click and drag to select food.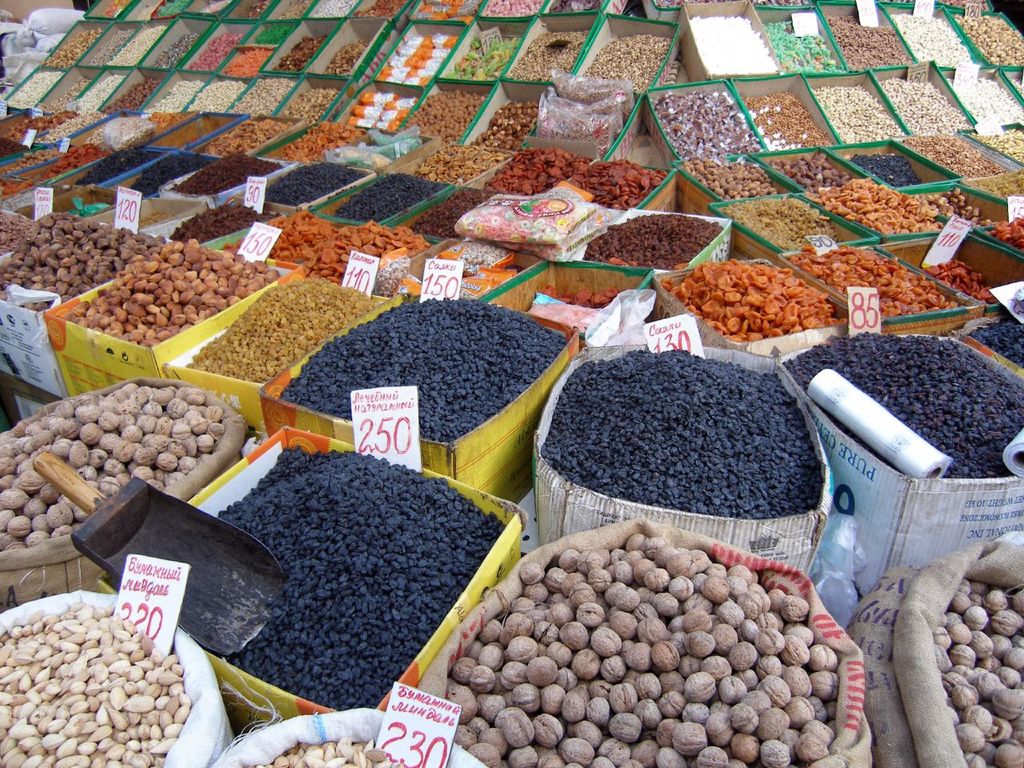
Selection: 185 30 244 75.
